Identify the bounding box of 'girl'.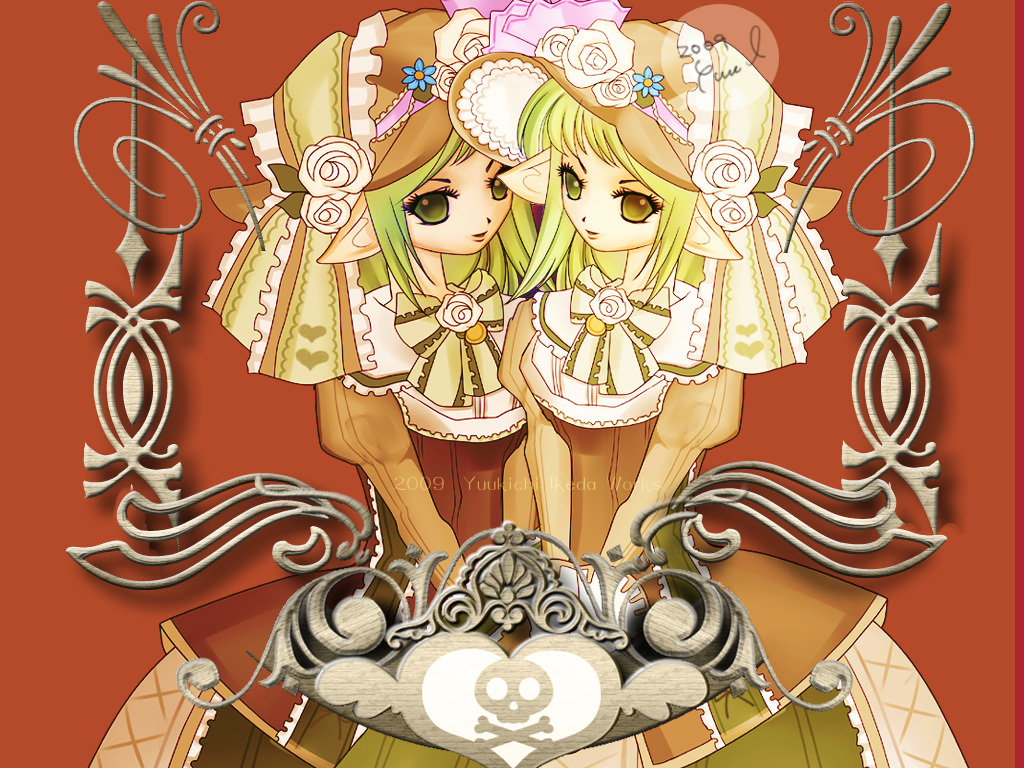
447/0/969/765.
